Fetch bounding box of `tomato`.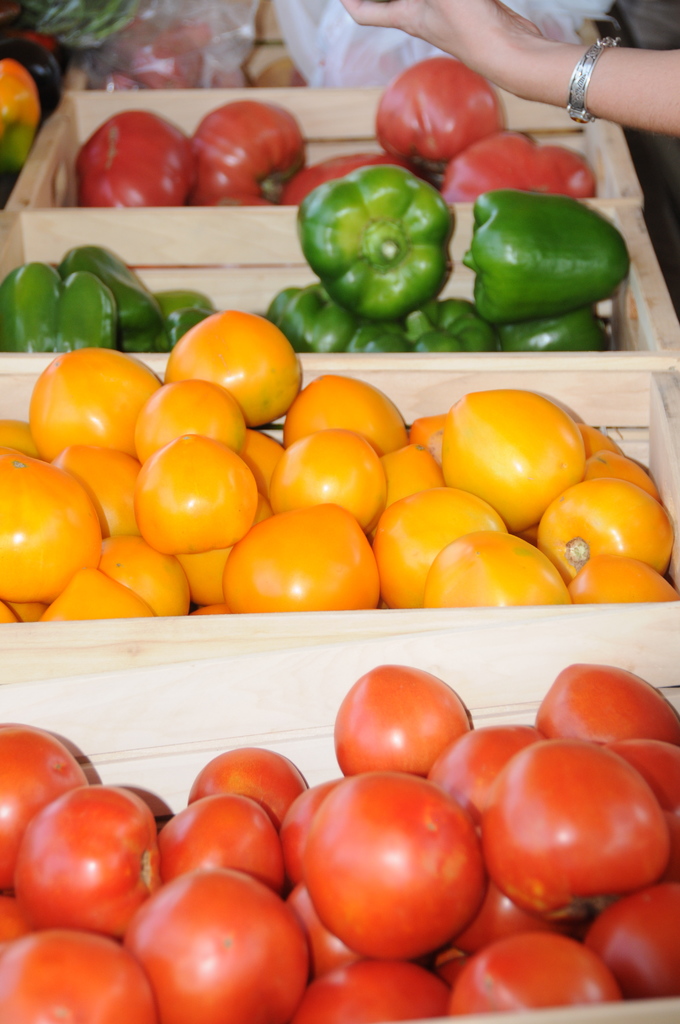
Bbox: bbox=(588, 882, 679, 994).
